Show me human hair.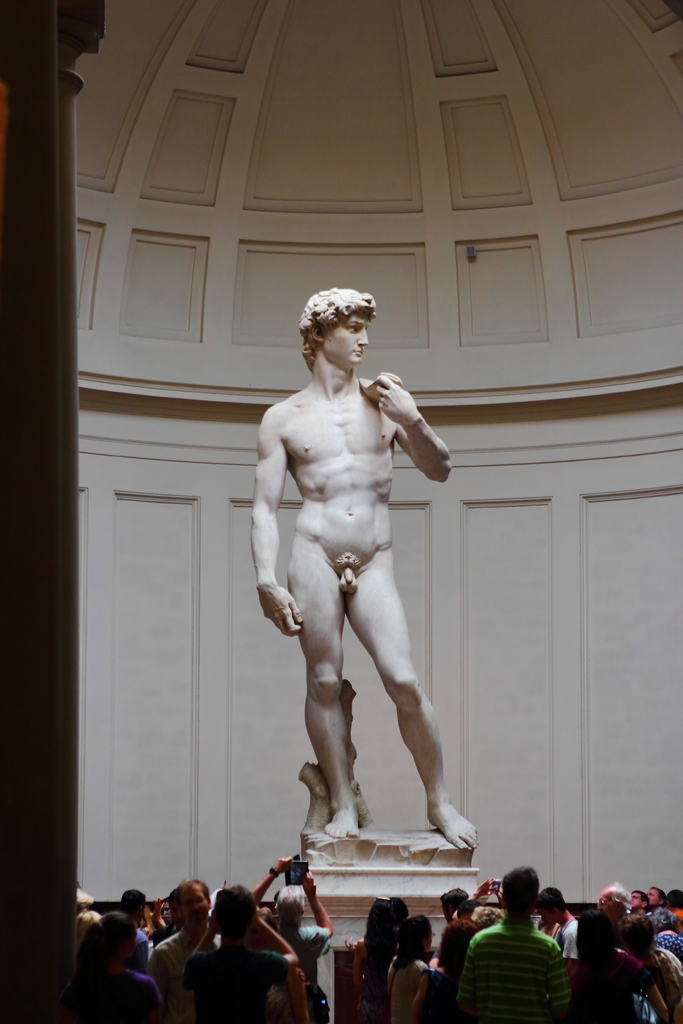
human hair is here: (x1=174, y1=879, x2=212, y2=927).
